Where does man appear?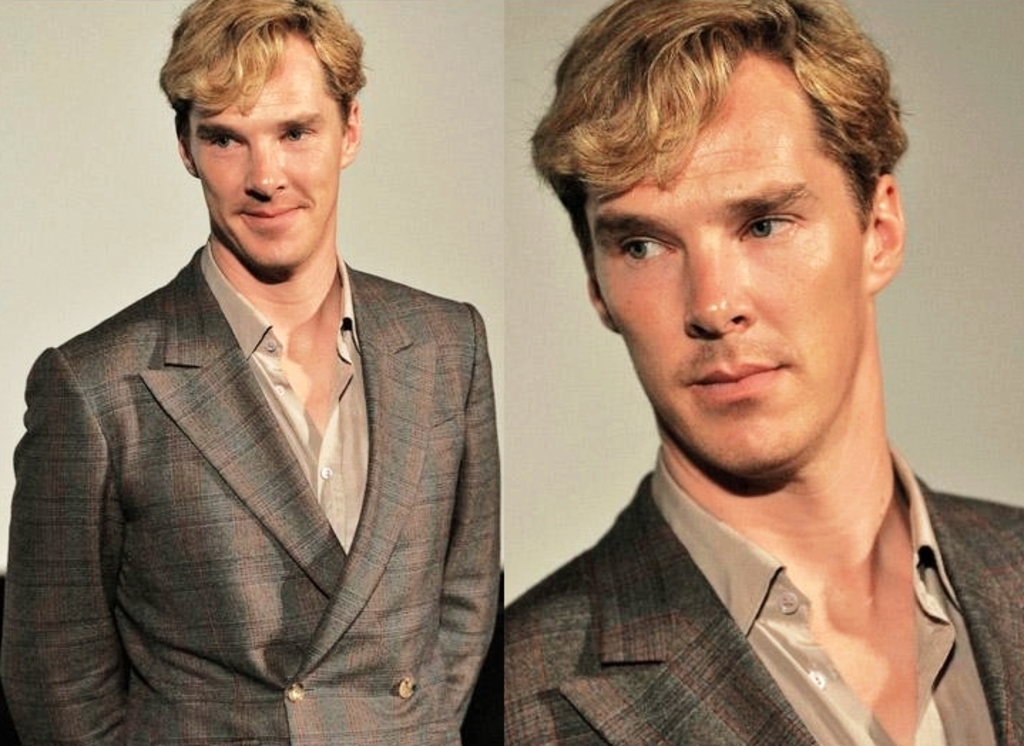
Appears at <bbox>497, 0, 1023, 745</bbox>.
